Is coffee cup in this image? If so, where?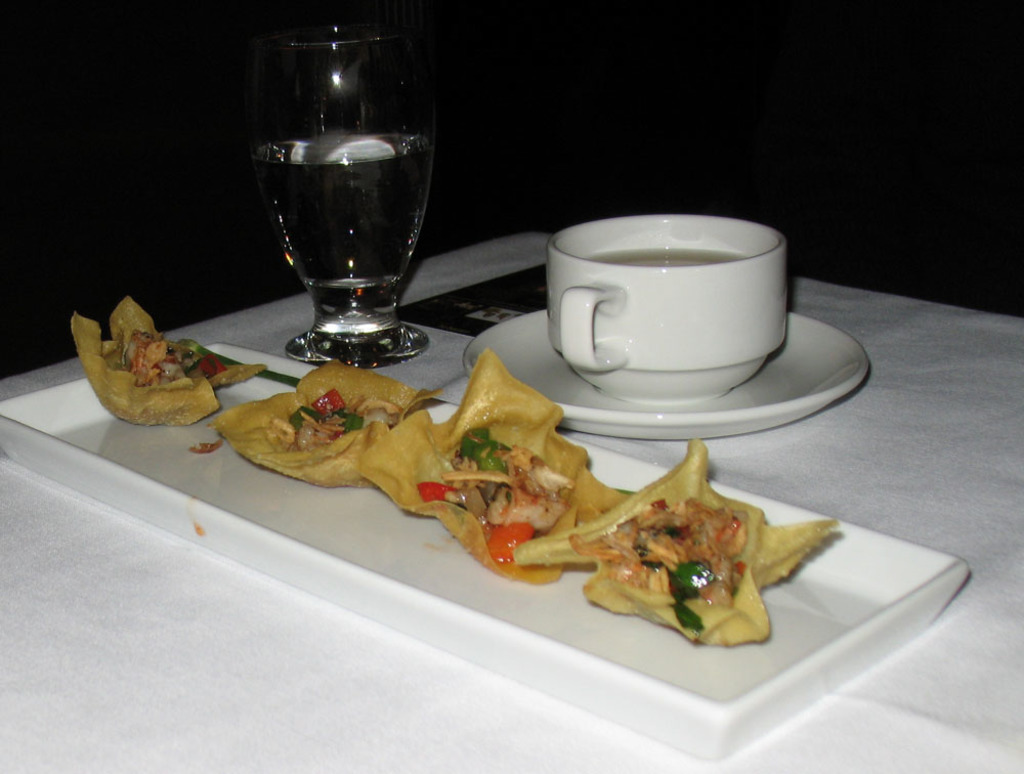
Yes, at box=[544, 213, 790, 404].
